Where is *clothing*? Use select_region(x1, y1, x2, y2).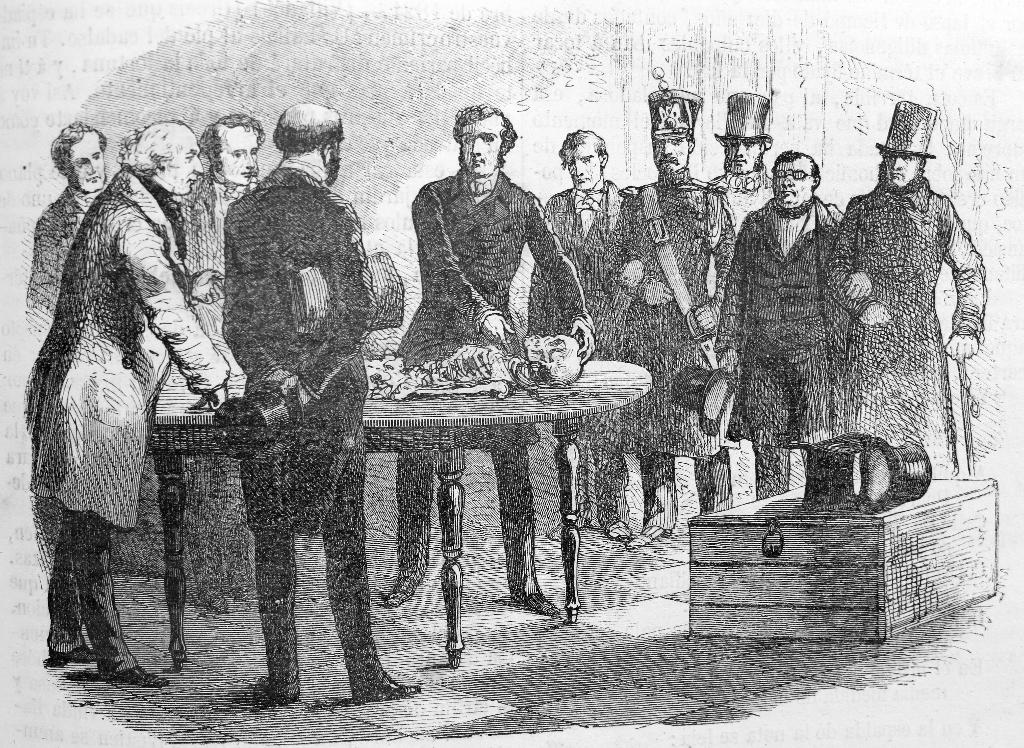
select_region(829, 174, 1000, 473).
